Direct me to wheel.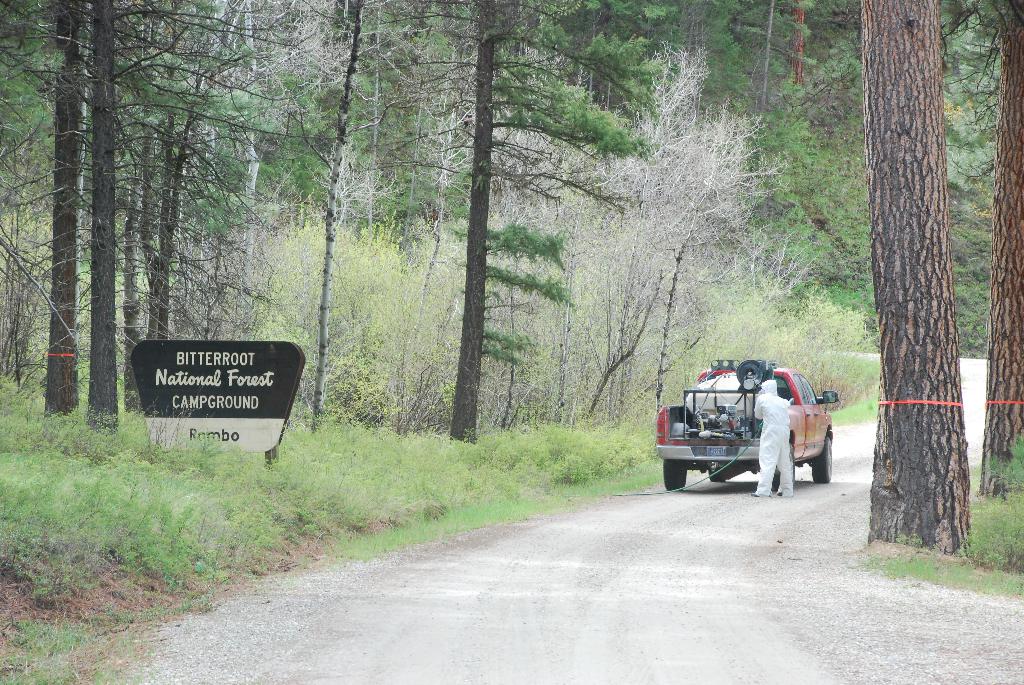
Direction: (x1=659, y1=457, x2=690, y2=497).
